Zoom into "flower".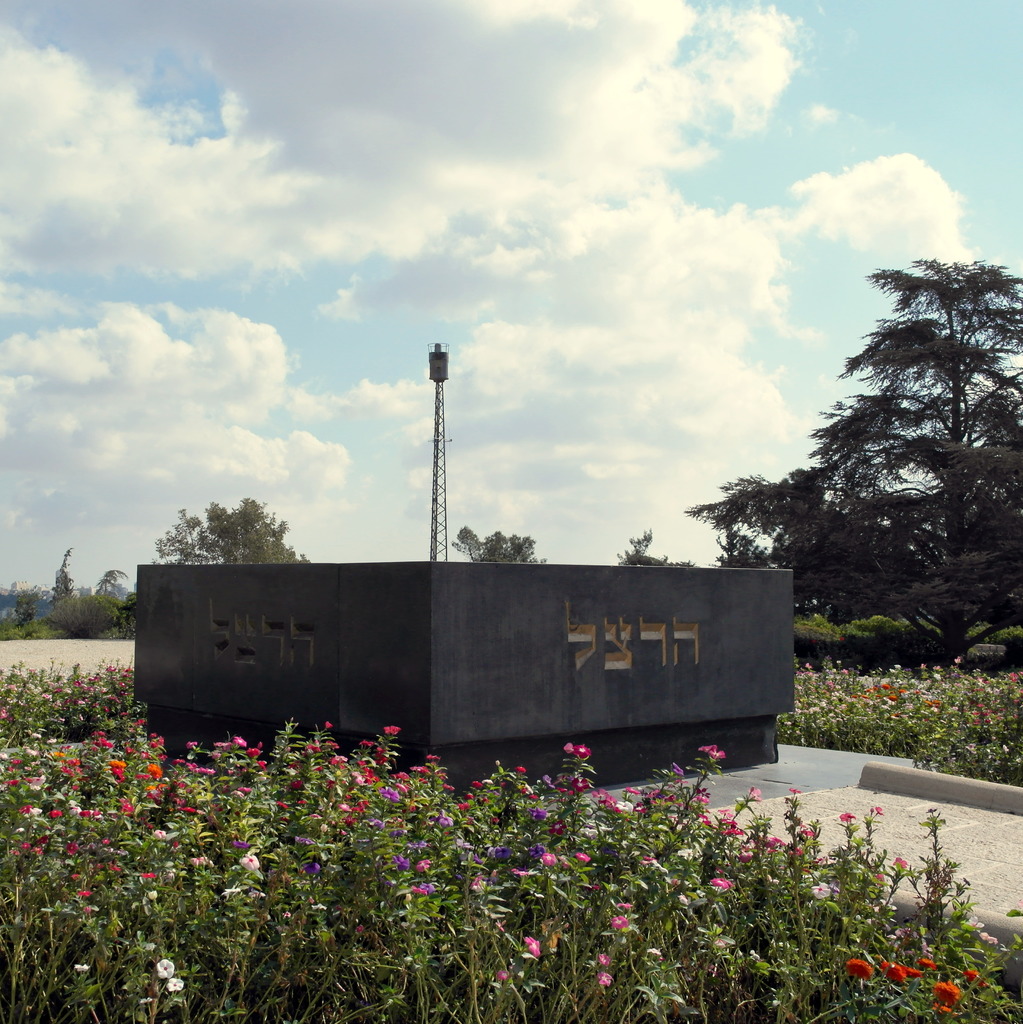
Zoom target: (left=958, top=966, right=983, bottom=984).
